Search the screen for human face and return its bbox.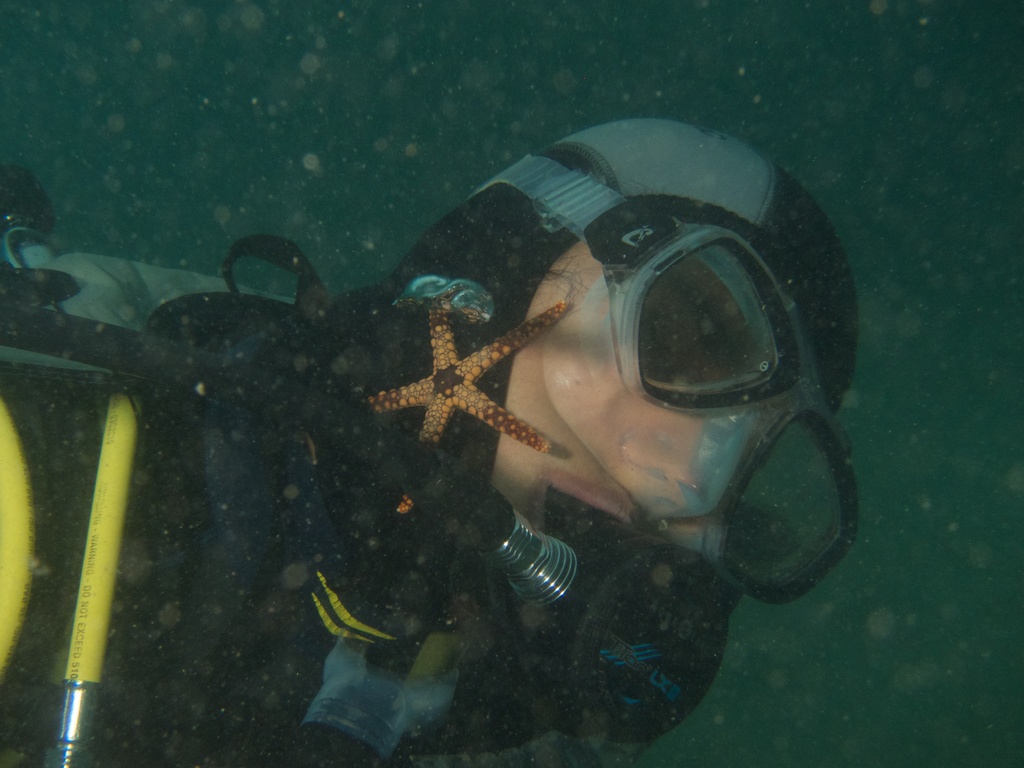
Found: detection(491, 234, 733, 610).
